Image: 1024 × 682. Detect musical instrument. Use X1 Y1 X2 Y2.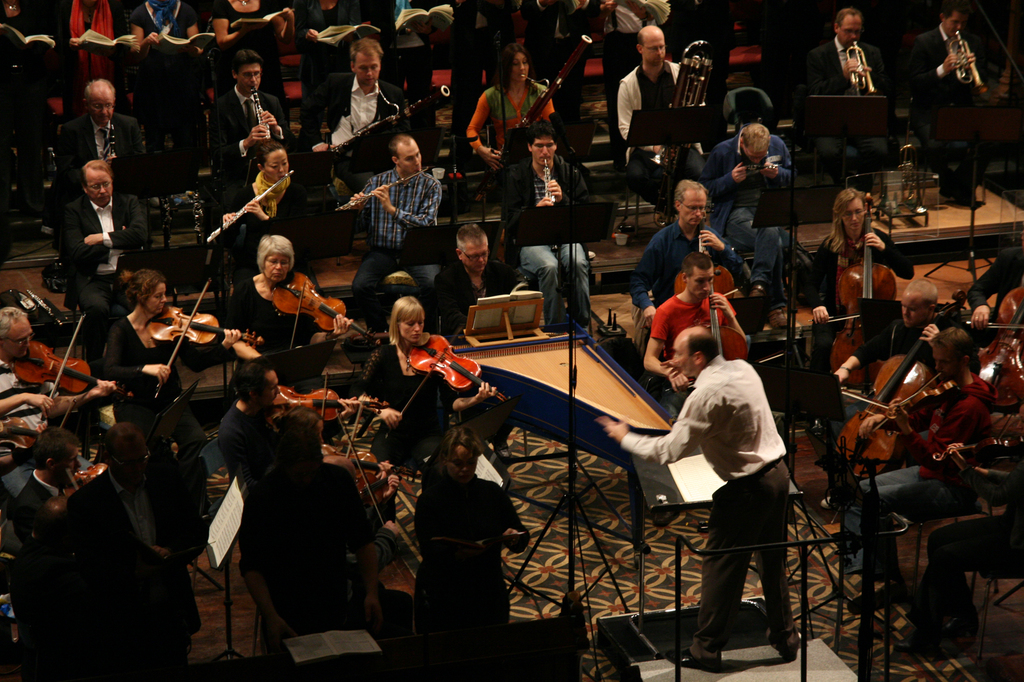
10 303 113 425.
